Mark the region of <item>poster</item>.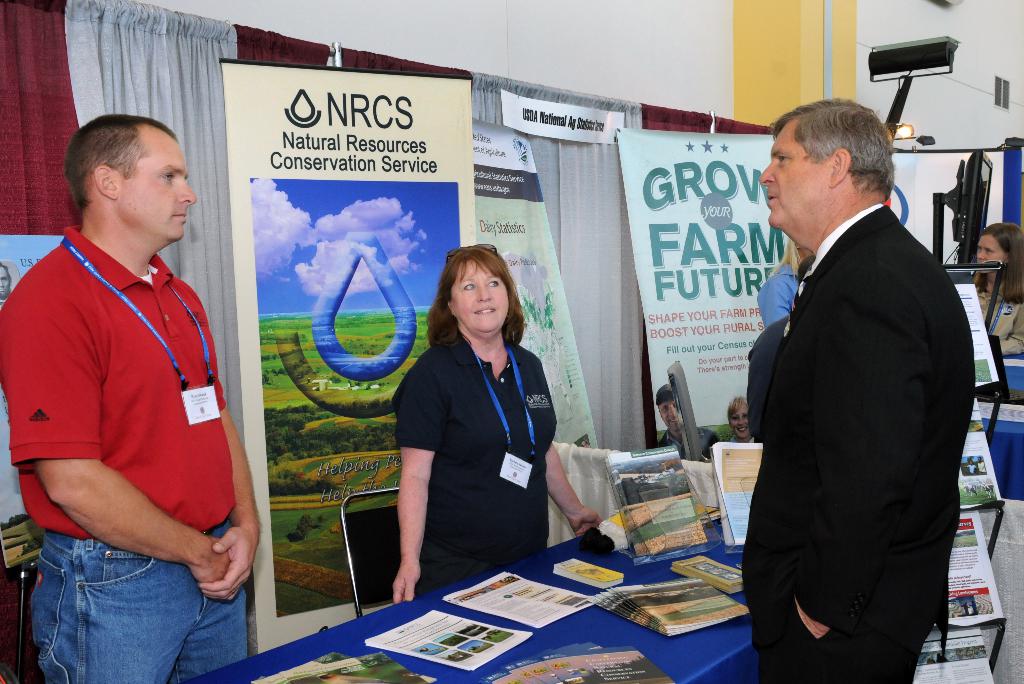
Region: bbox=(463, 135, 600, 441).
